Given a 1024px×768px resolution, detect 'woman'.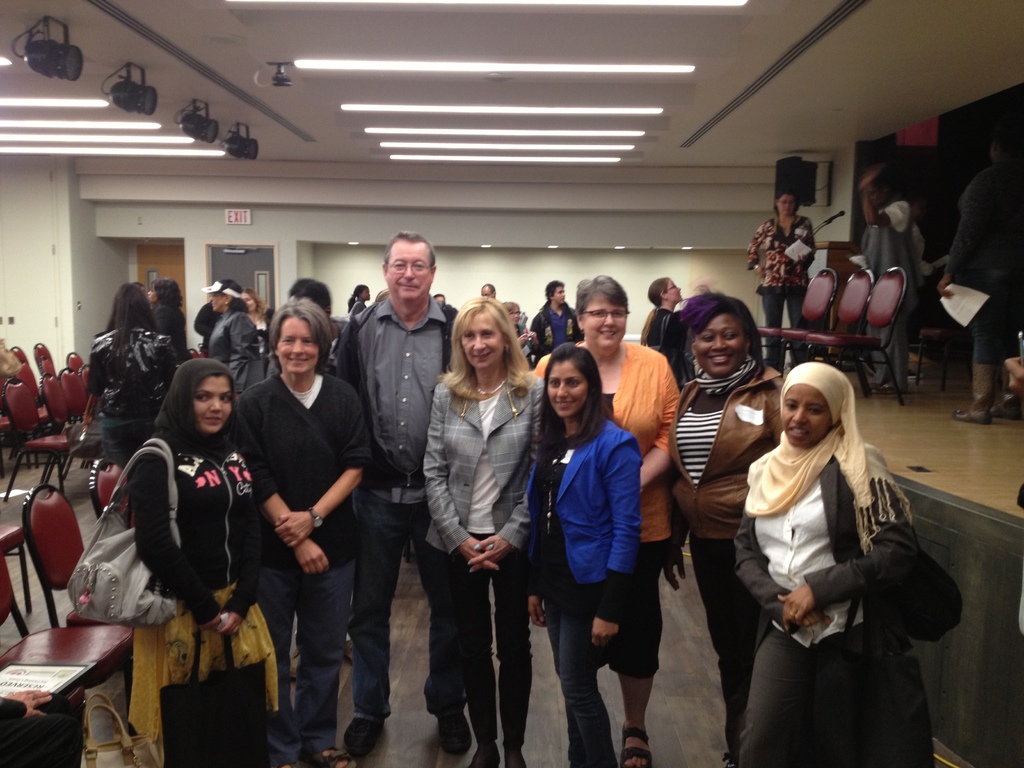
<region>83, 283, 181, 477</region>.
